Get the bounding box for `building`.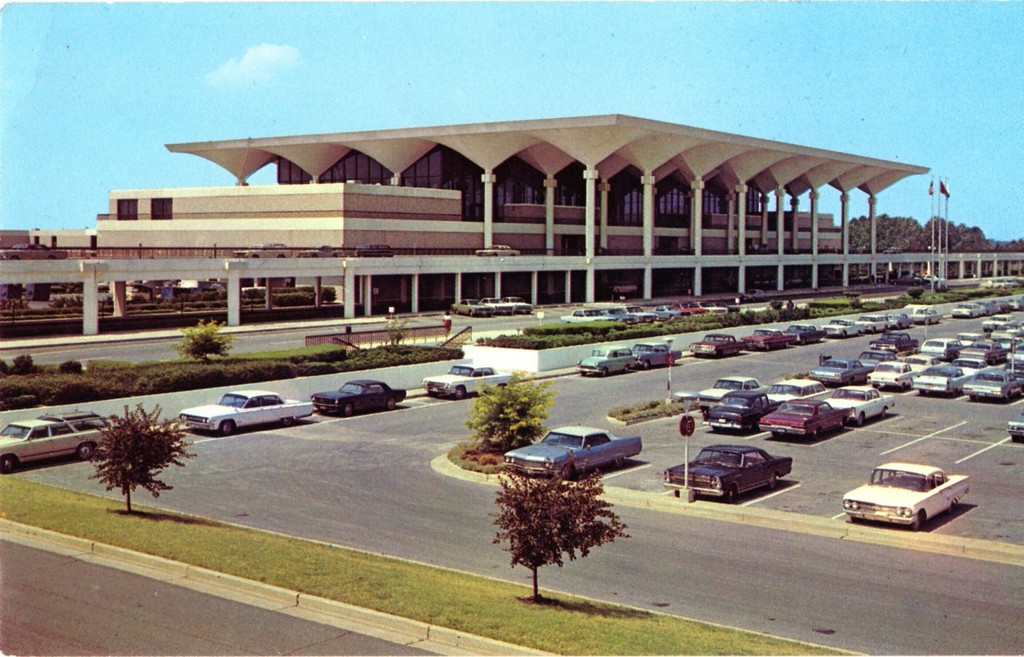
l=0, t=111, r=931, b=320.
